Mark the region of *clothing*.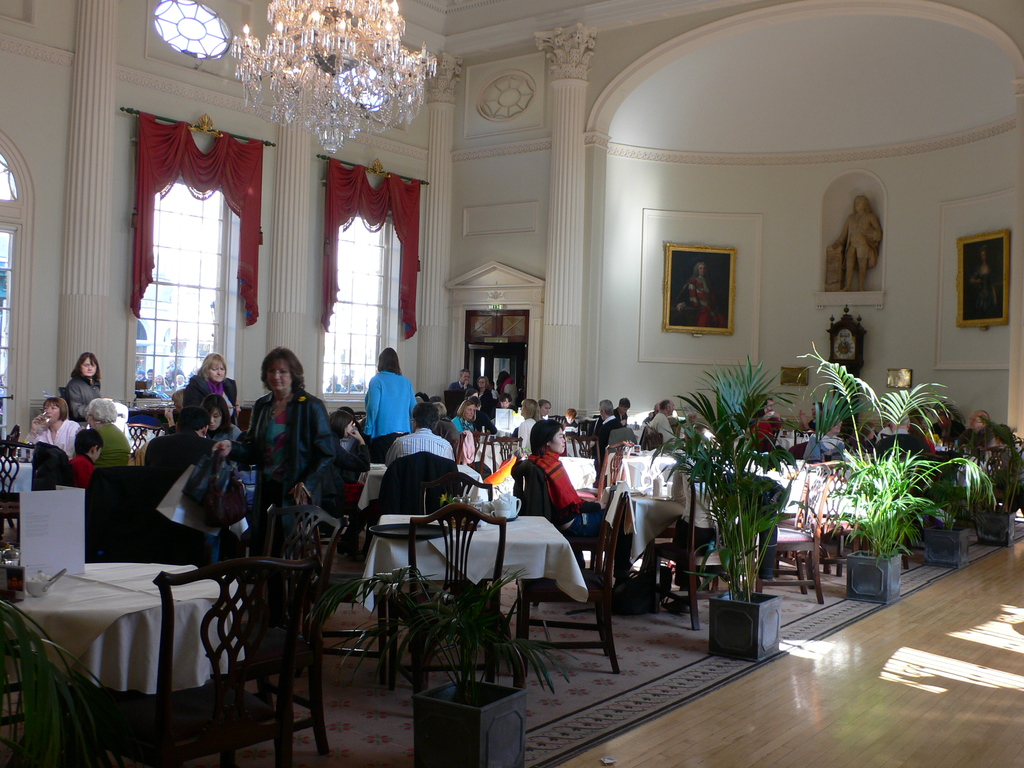
Region: box(968, 433, 991, 458).
